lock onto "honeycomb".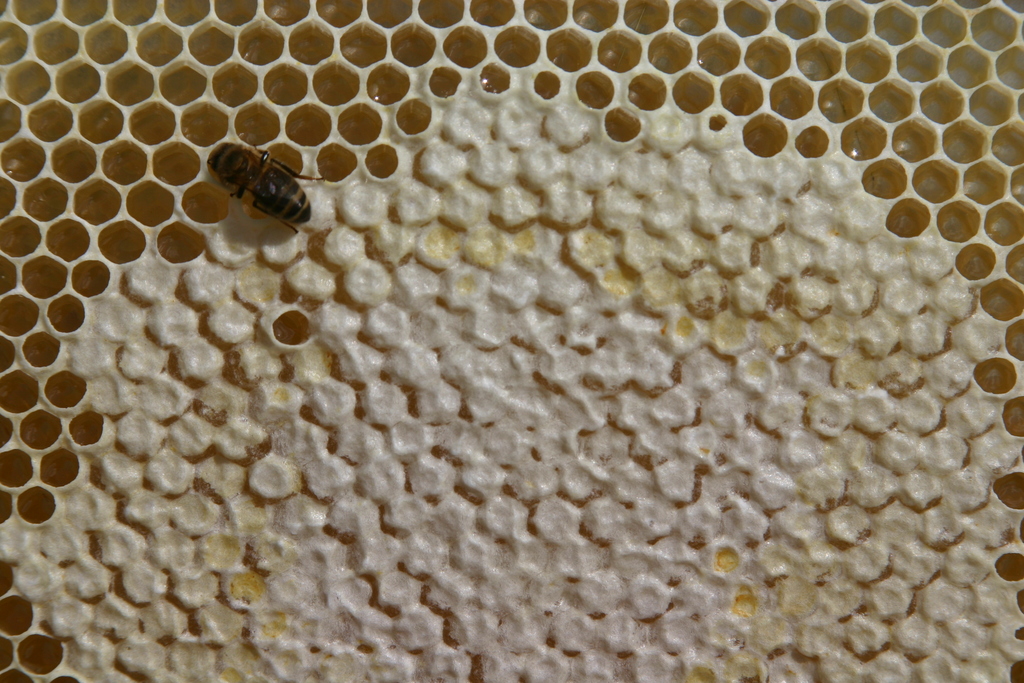
Locked: <region>0, 0, 1023, 682</region>.
